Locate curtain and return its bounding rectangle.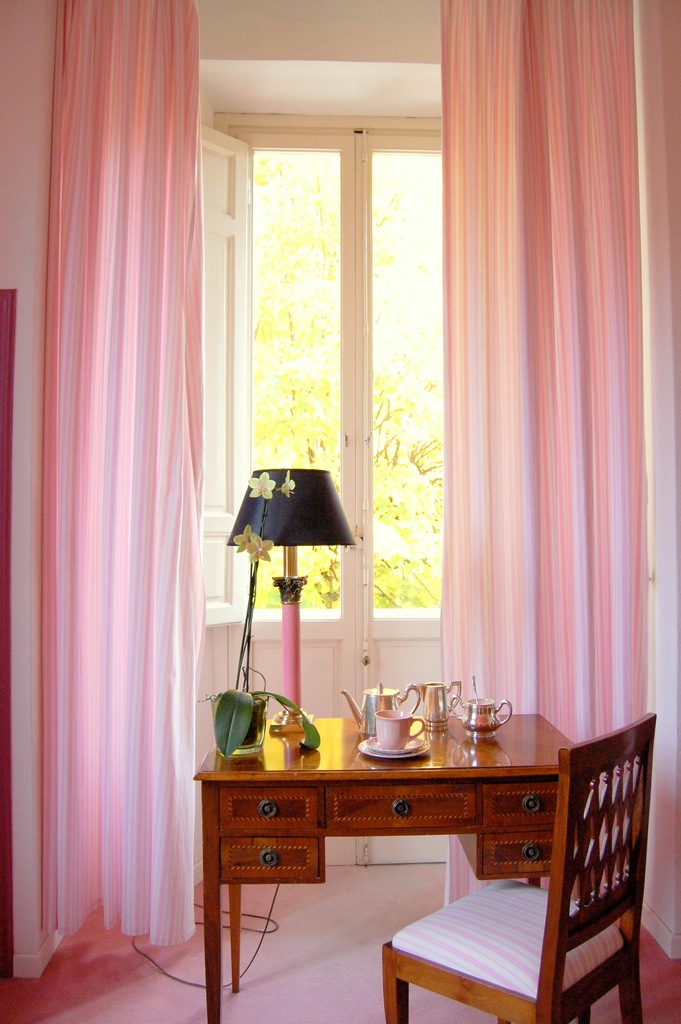
detection(434, 1, 664, 923).
